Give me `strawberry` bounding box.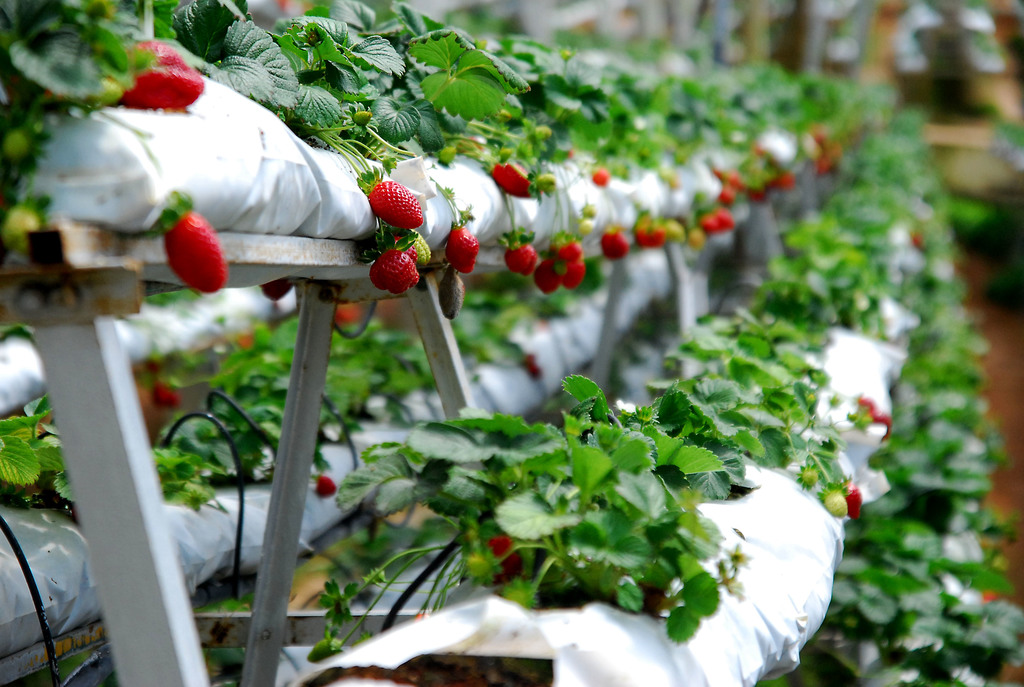
(593,166,608,189).
